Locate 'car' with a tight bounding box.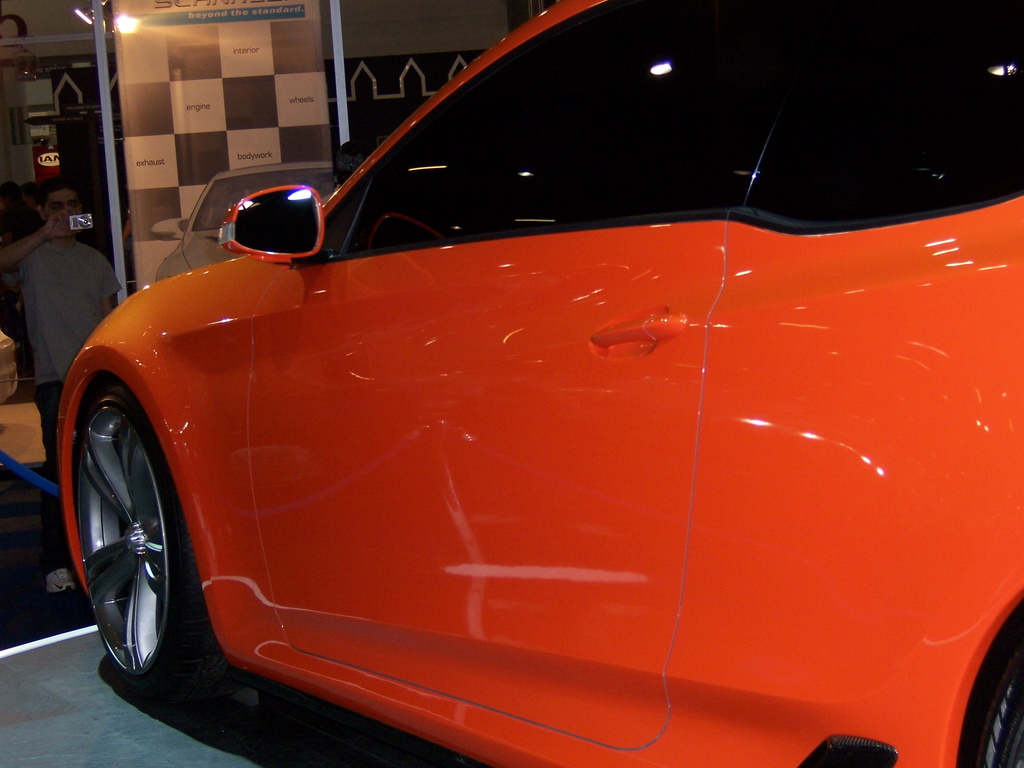
54,0,1023,767.
